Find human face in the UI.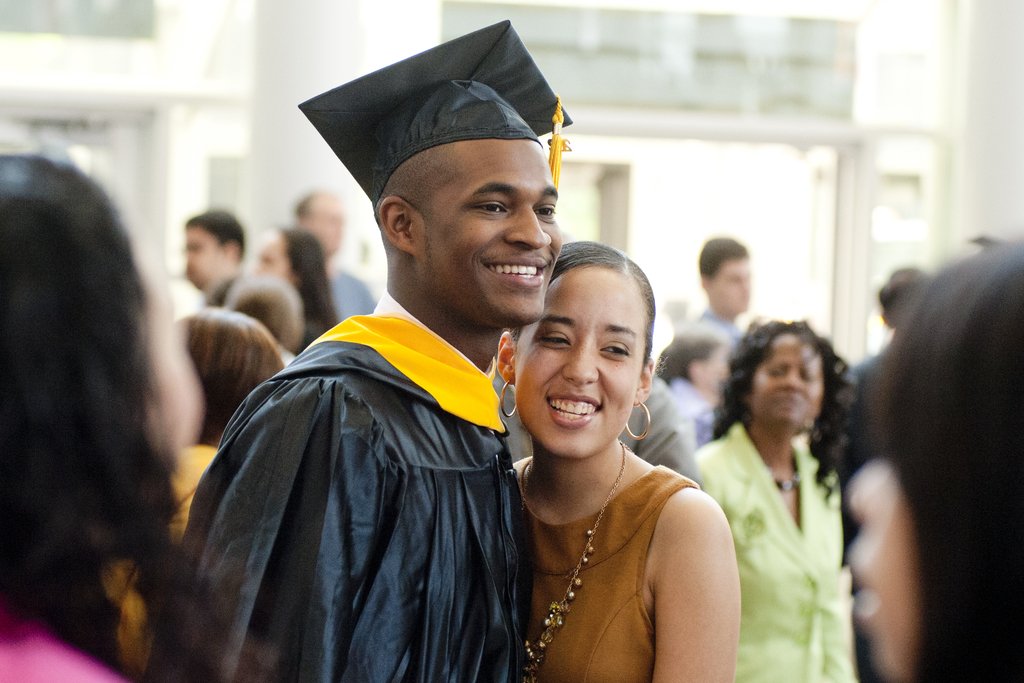
UI element at BBox(307, 193, 350, 265).
